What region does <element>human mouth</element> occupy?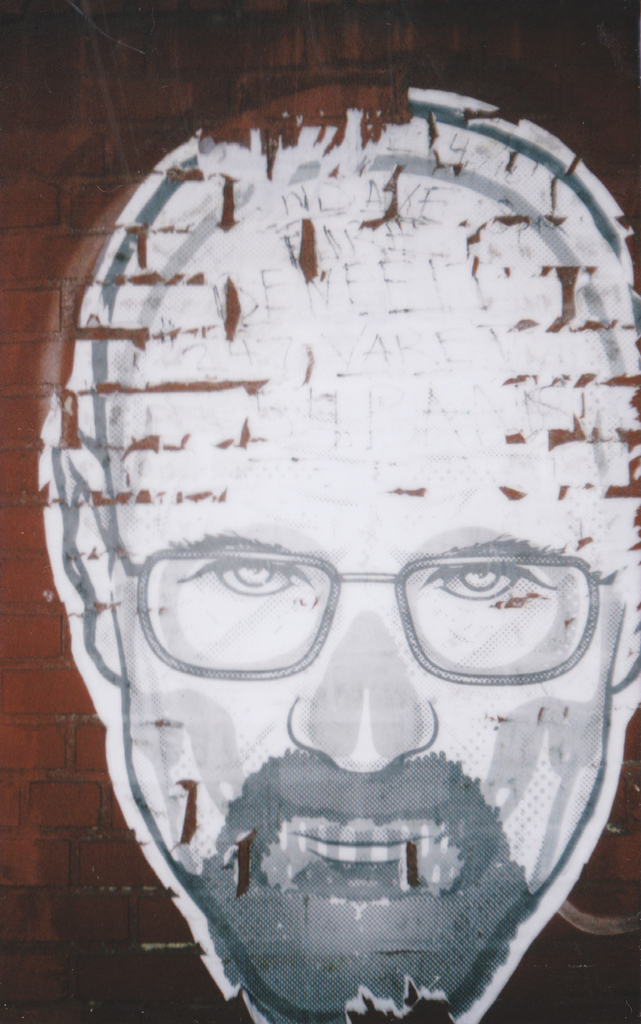
box=[282, 826, 423, 866].
